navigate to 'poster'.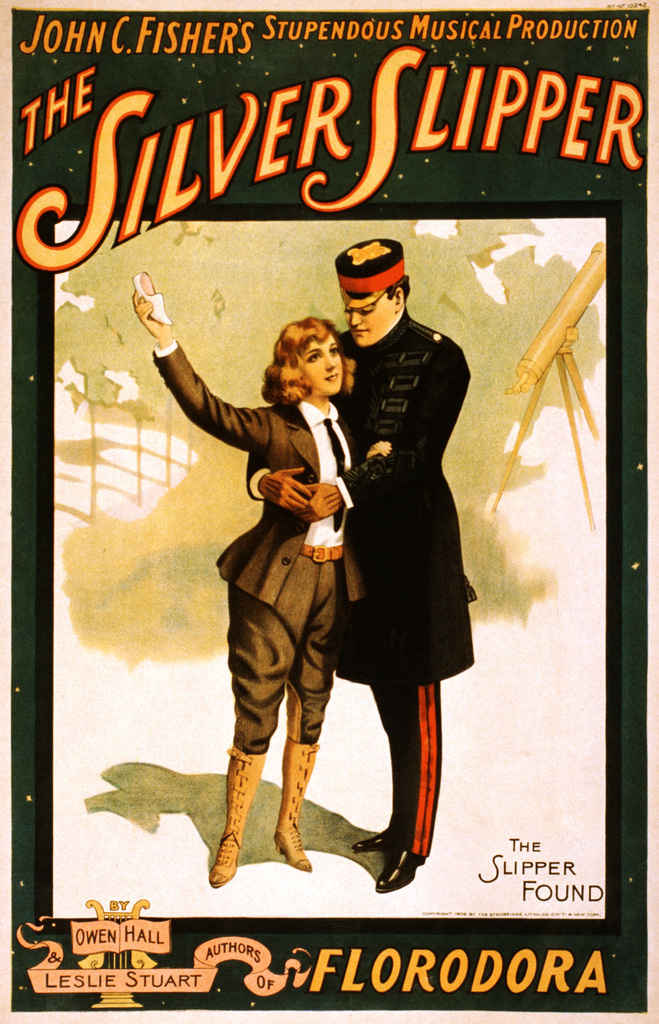
Navigation target: [0, 0, 658, 1023].
